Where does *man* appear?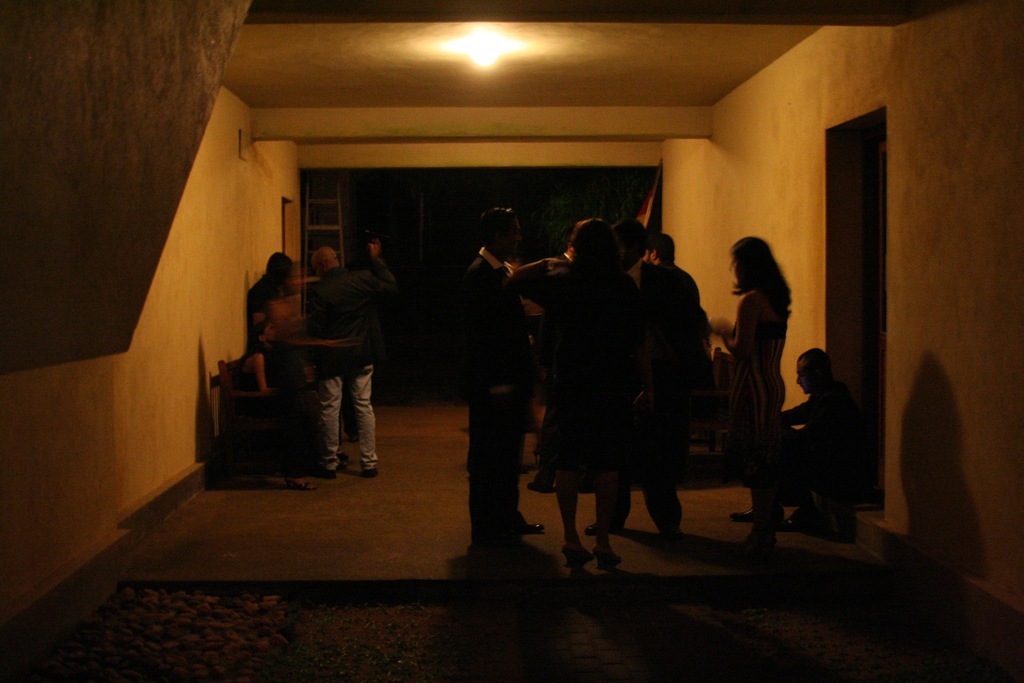
Appears at (650,235,716,298).
